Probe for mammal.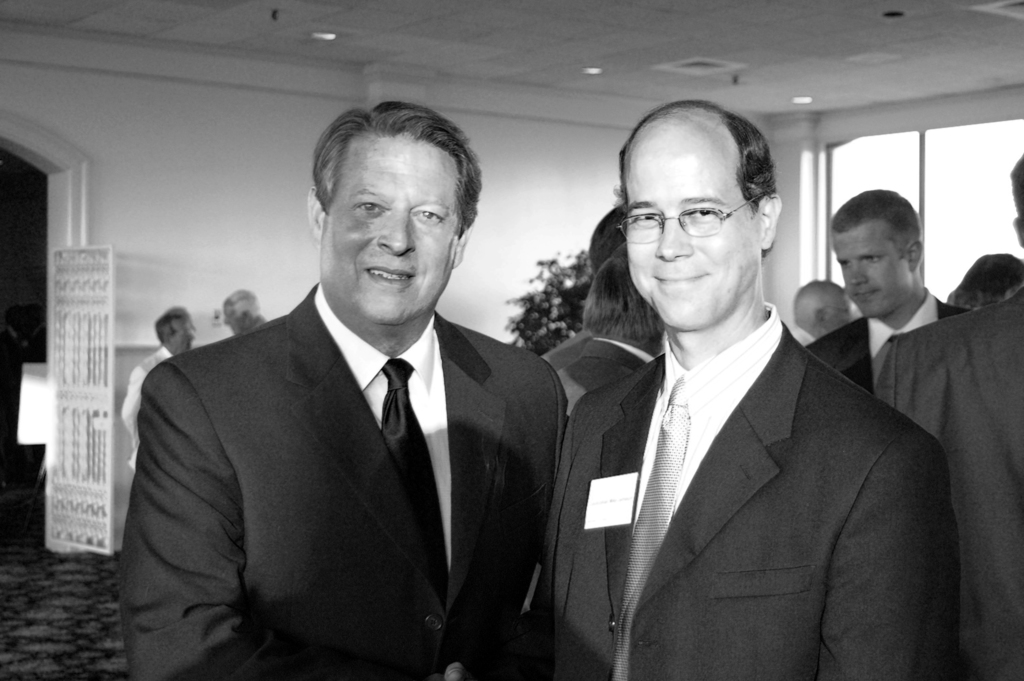
Probe result: 589/197/632/279.
